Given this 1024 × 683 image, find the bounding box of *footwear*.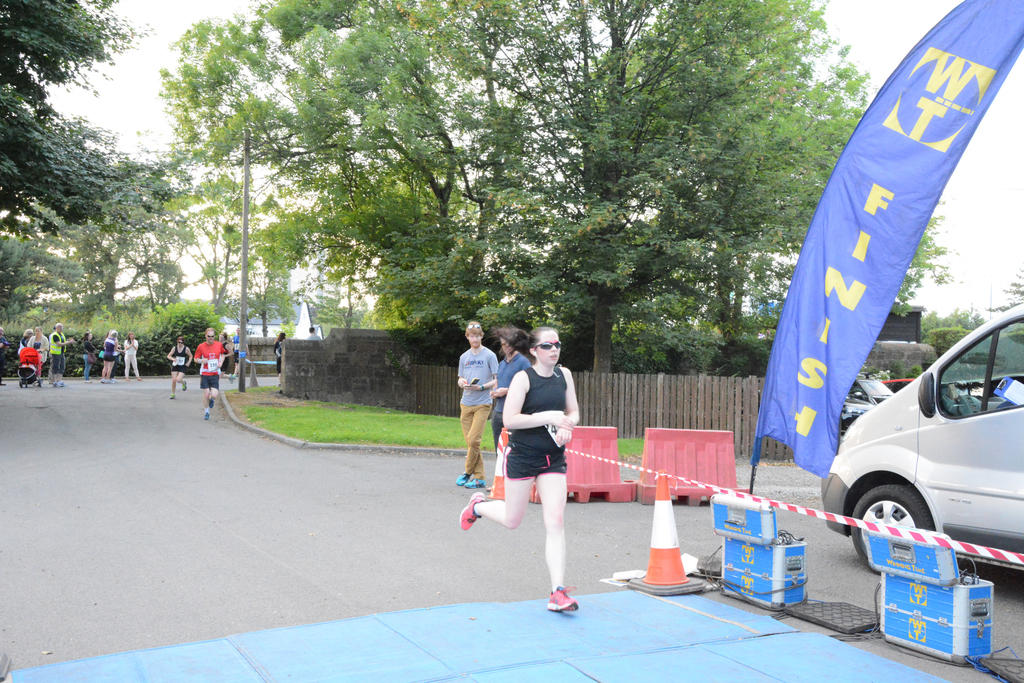
<box>182,381,186,390</box>.
